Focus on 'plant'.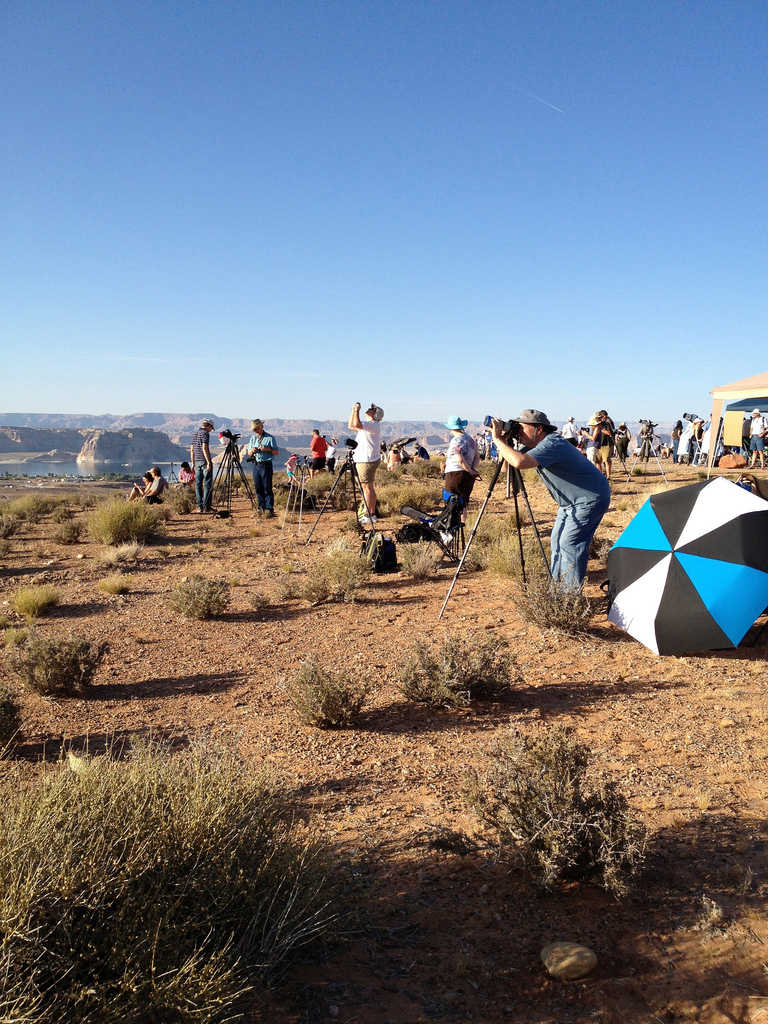
Focused at box(614, 497, 634, 514).
